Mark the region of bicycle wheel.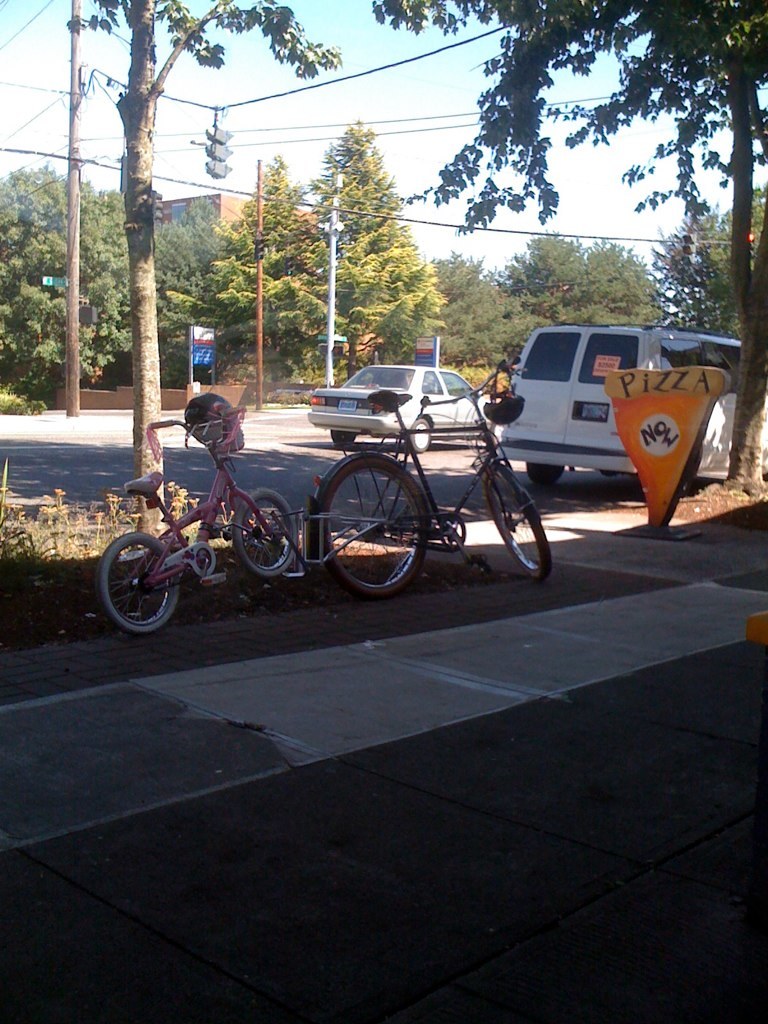
Region: left=481, top=462, right=554, bottom=580.
